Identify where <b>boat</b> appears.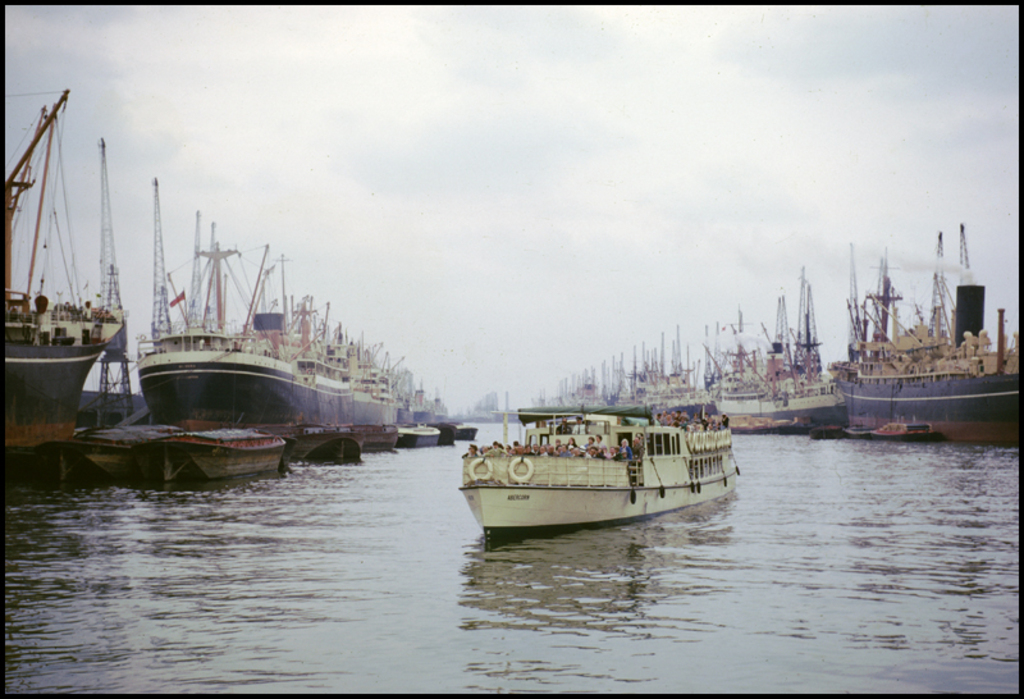
Appears at (left=456, top=387, right=765, bottom=540).
